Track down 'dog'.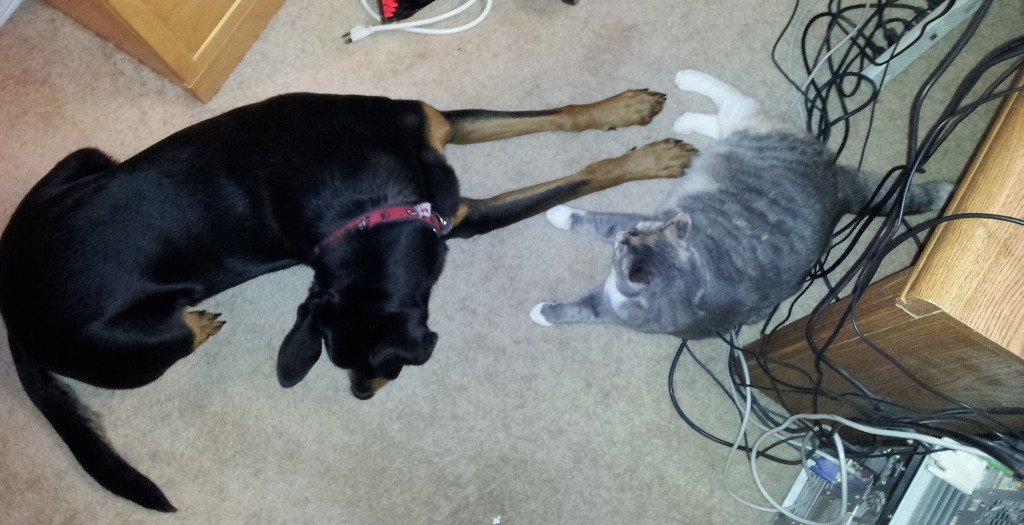
Tracked to bbox=(0, 86, 700, 516).
